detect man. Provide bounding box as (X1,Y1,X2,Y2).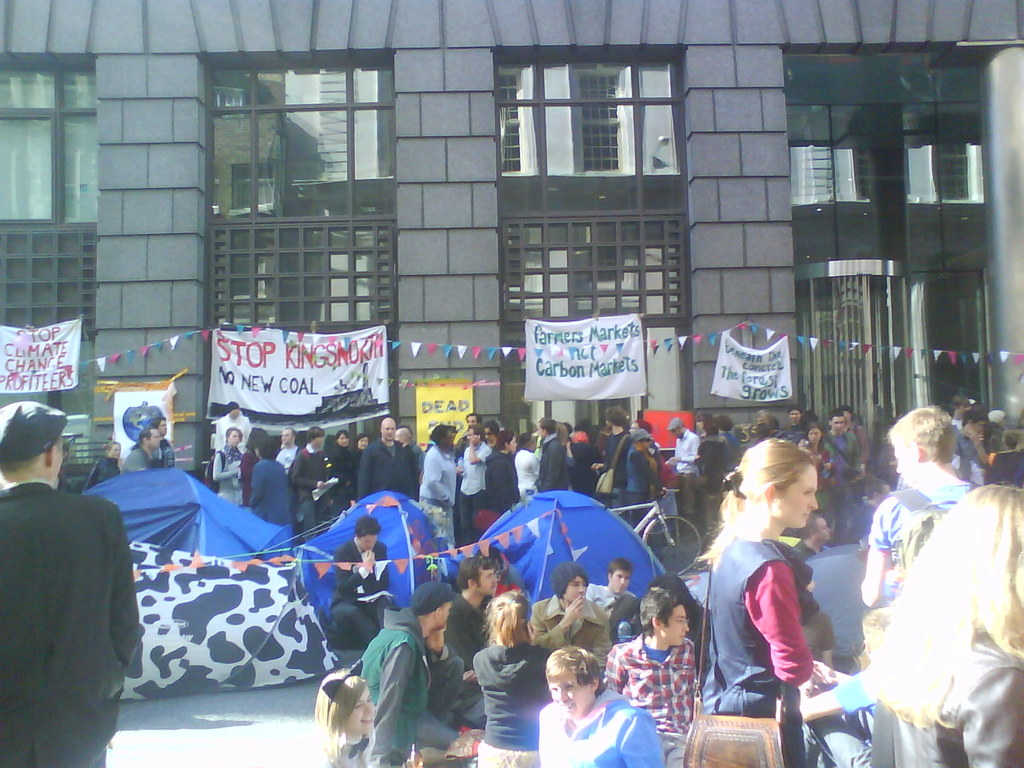
(119,426,161,470).
